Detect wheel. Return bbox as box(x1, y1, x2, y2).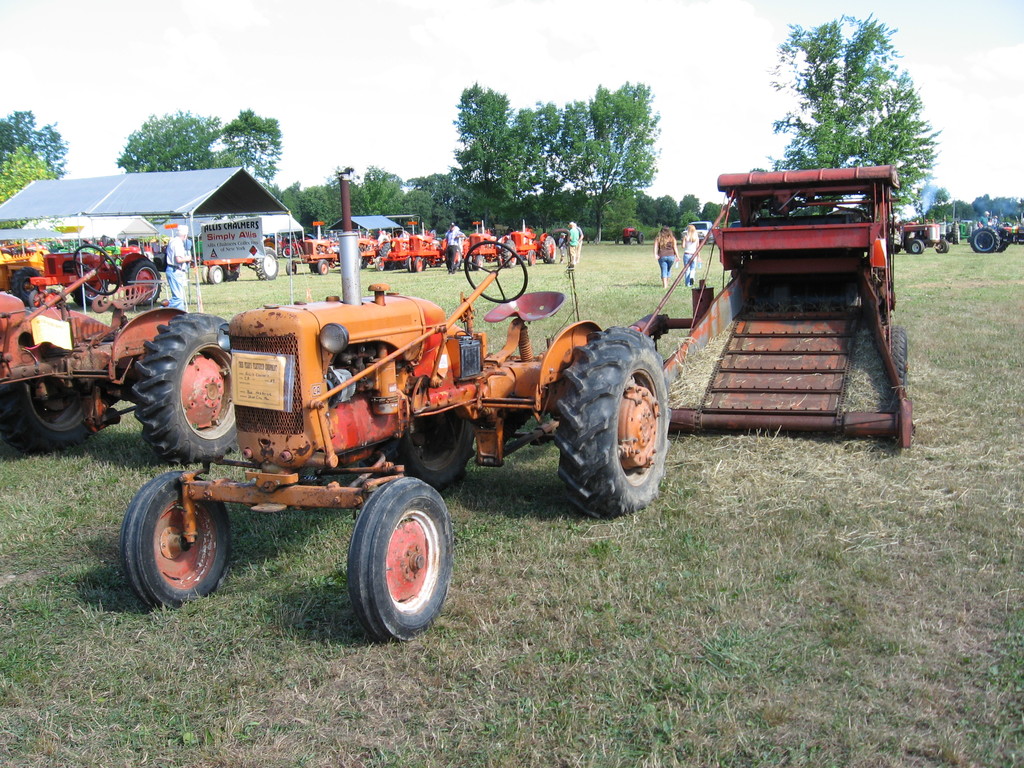
box(474, 255, 484, 270).
